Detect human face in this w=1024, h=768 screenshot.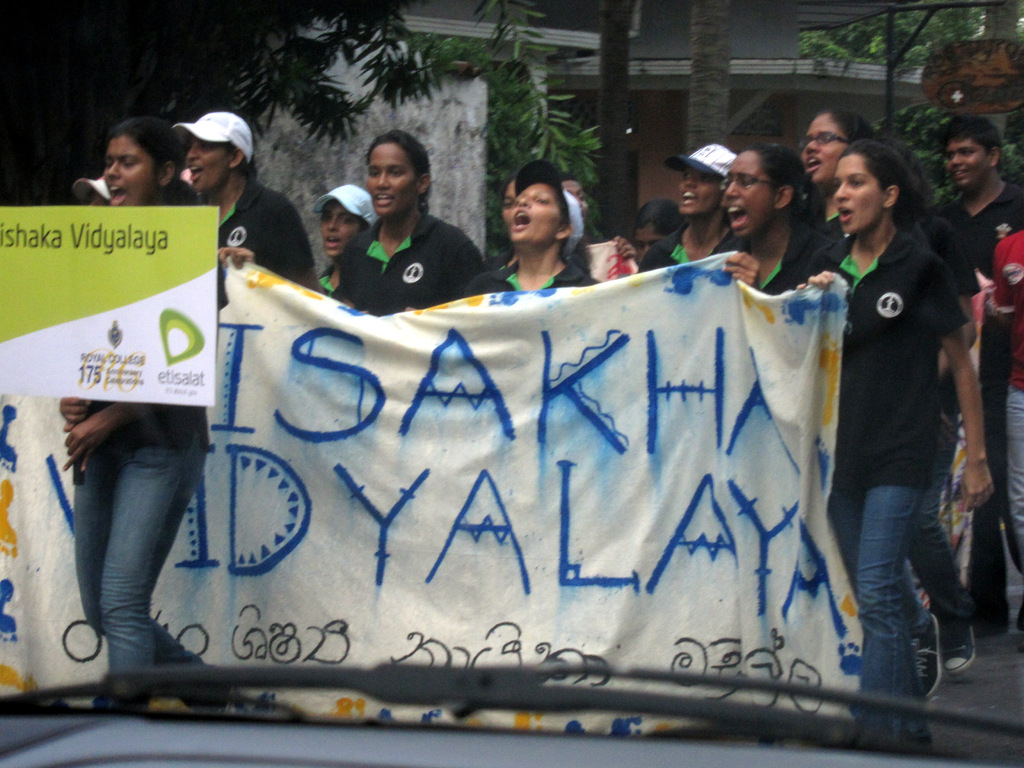
Detection: rect(502, 182, 515, 221).
